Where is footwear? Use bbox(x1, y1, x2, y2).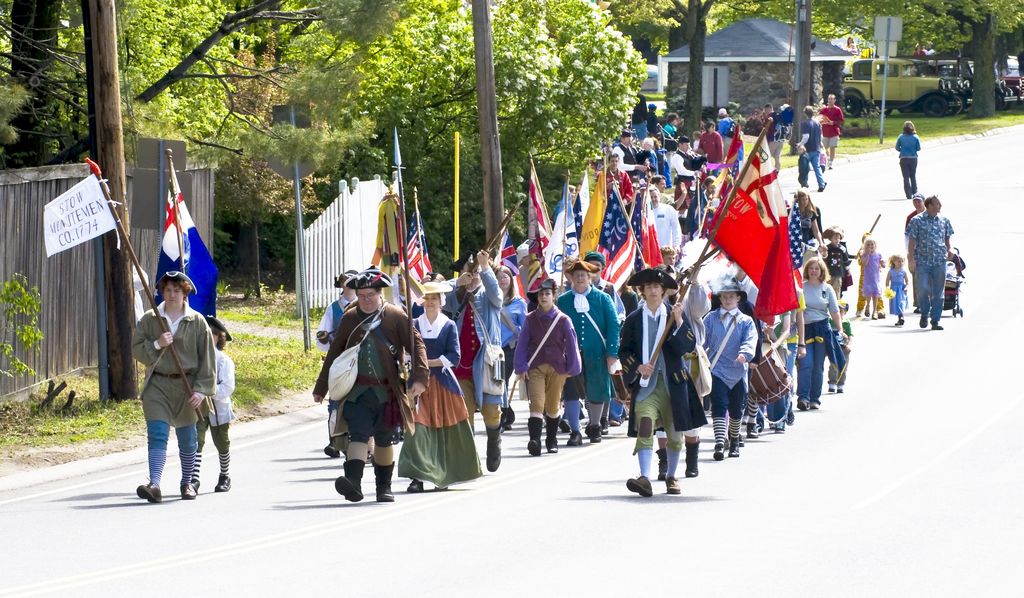
bbox(628, 476, 653, 493).
